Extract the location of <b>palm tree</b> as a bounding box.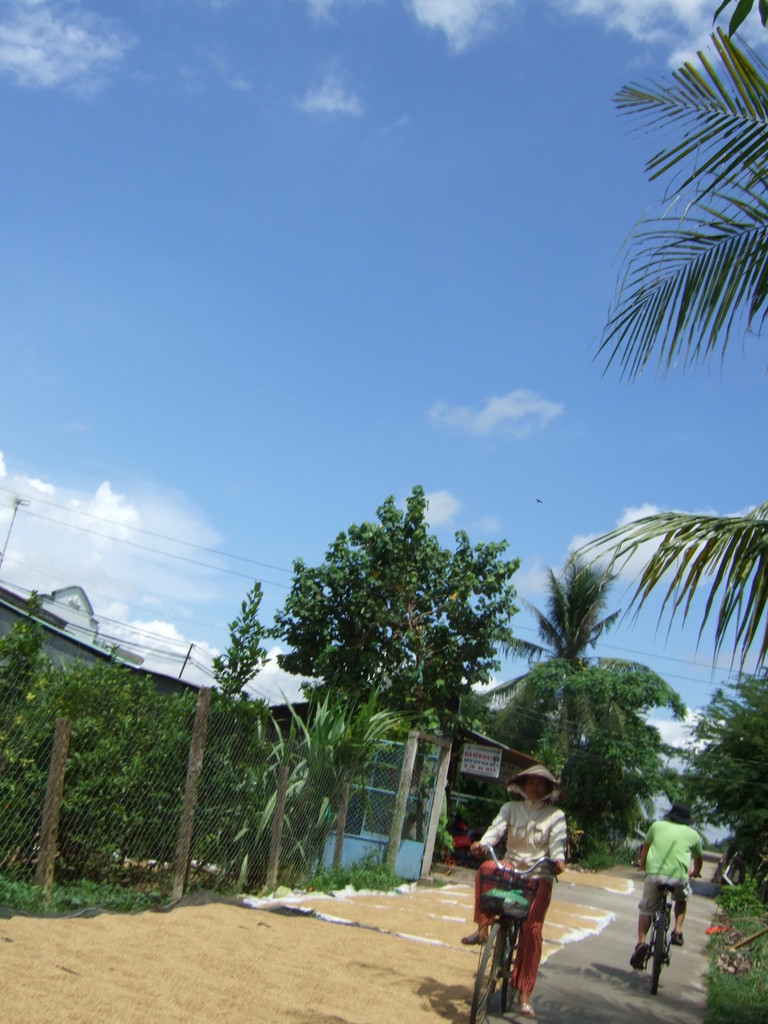
BBox(611, 52, 746, 449).
